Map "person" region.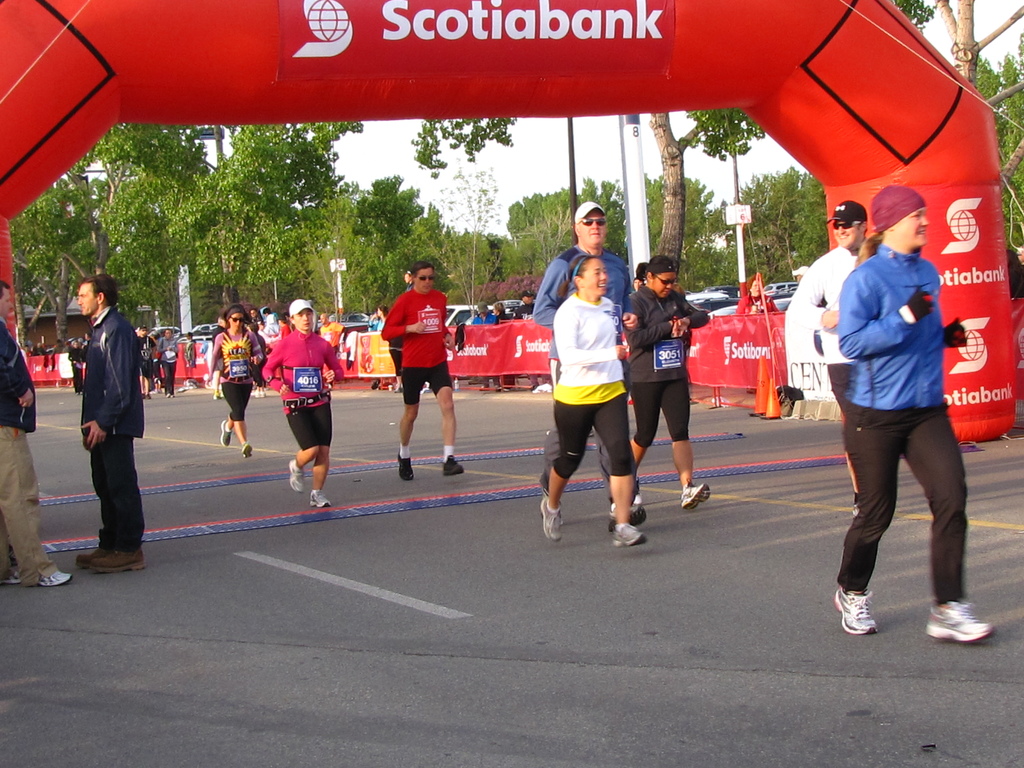
Mapped to {"x1": 834, "y1": 183, "x2": 994, "y2": 644}.
